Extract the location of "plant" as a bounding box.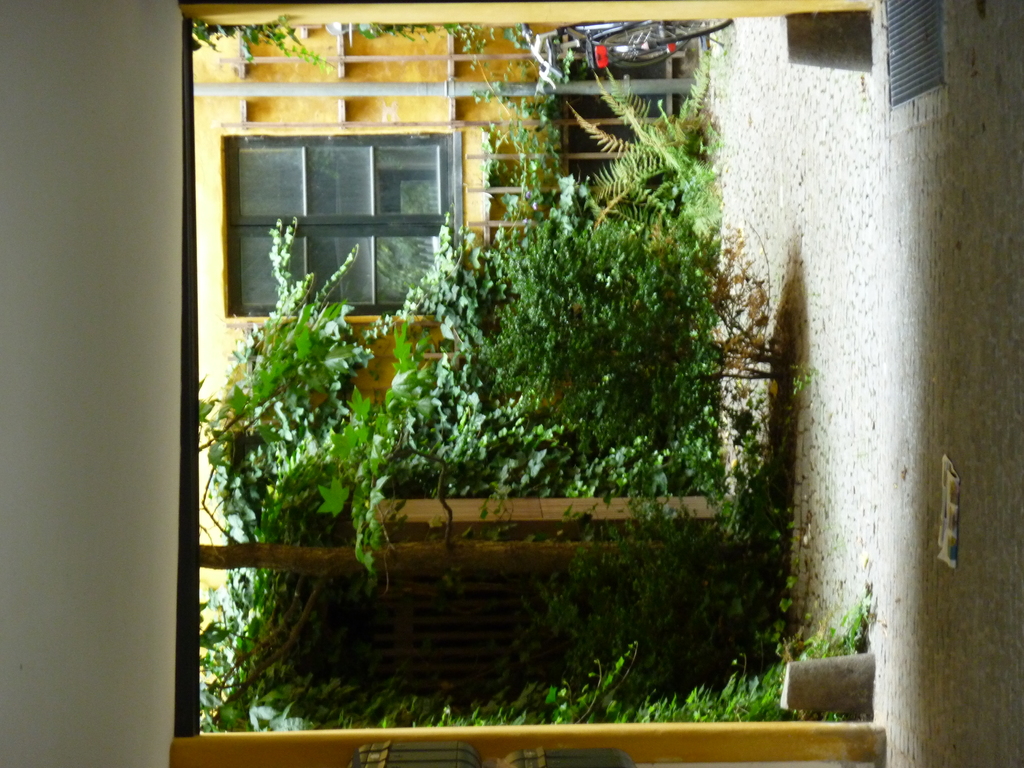
197, 573, 883, 728.
